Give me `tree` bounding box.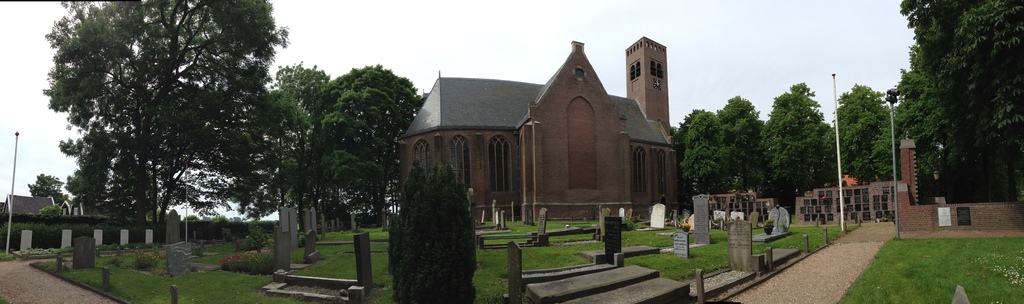
BBox(758, 77, 840, 218).
